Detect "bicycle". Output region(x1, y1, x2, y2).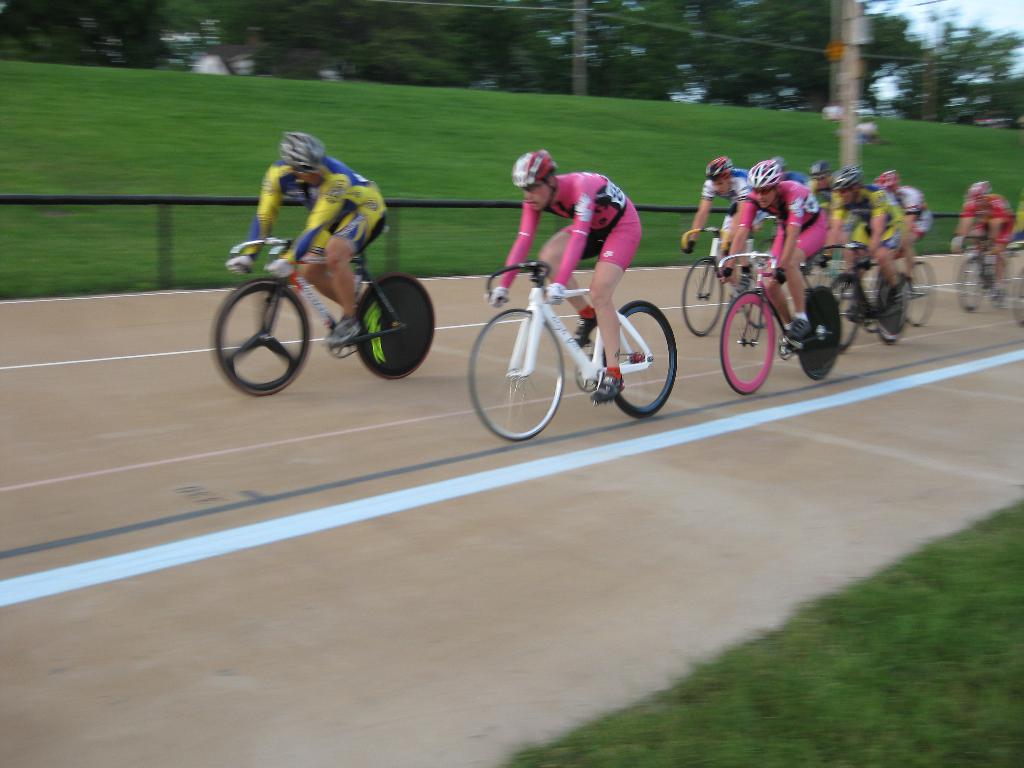
region(1012, 264, 1023, 323).
